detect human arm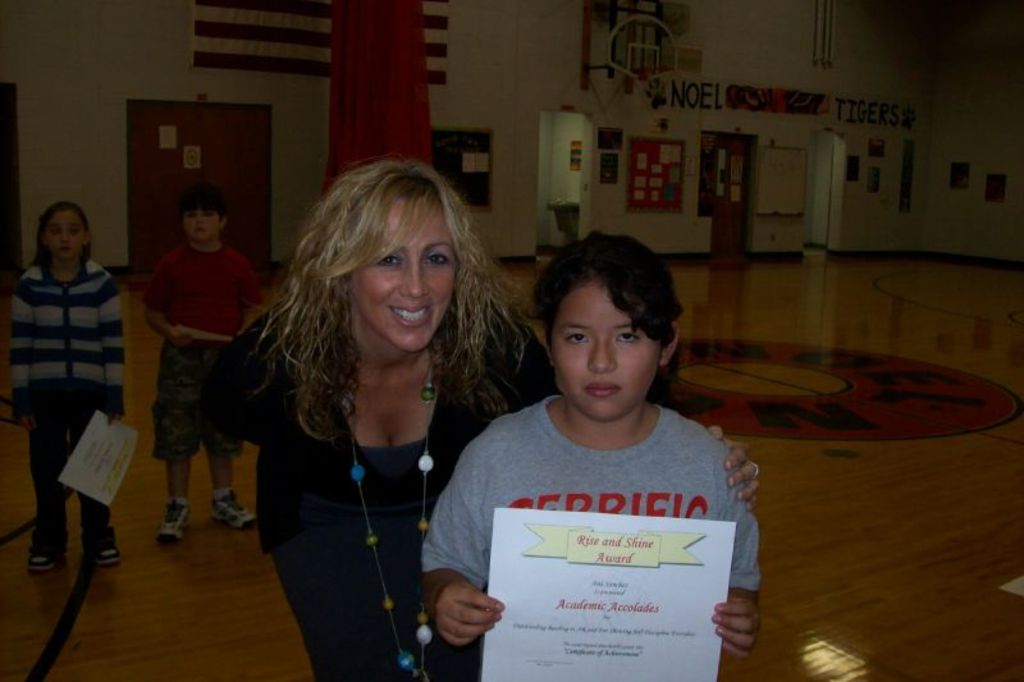
region(415, 448, 513, 662)
